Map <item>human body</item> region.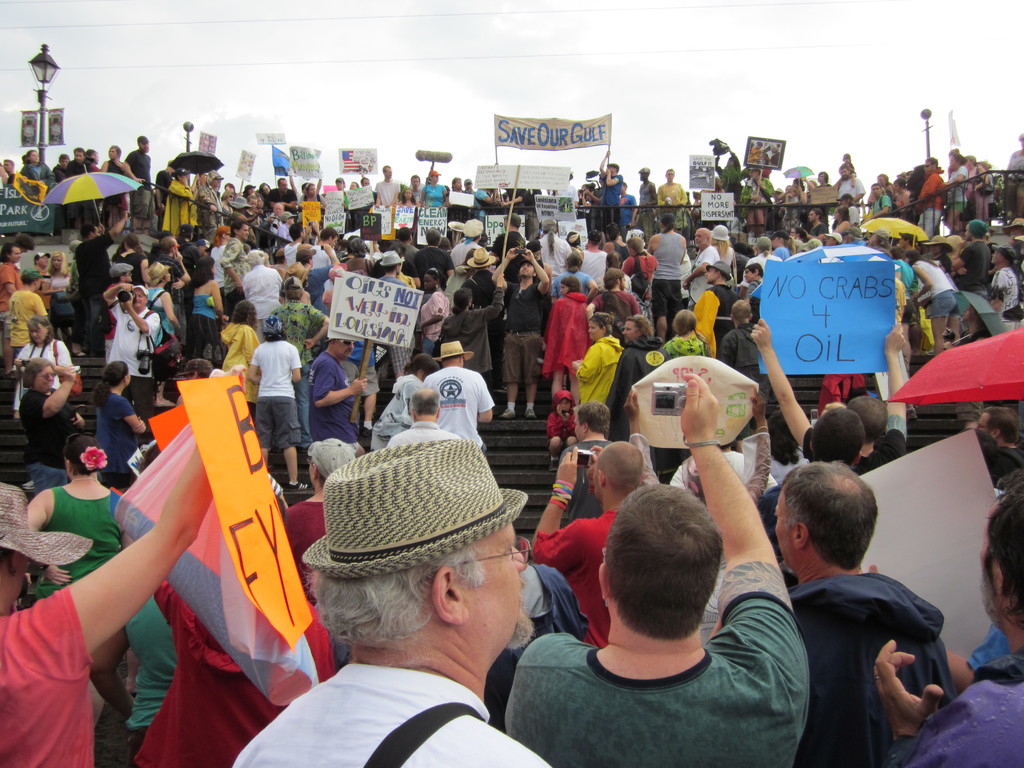
Mapped to bbox=[20, 355, 88, 486].
